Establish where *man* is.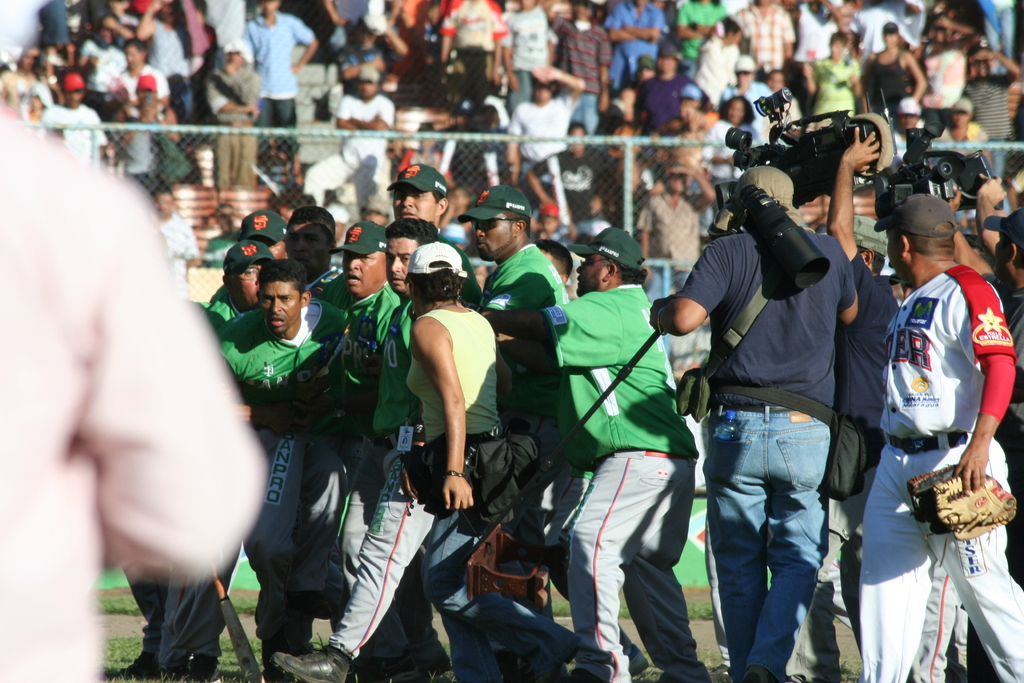
Established at x1=42, y1=76, x2=108, y2=163.
